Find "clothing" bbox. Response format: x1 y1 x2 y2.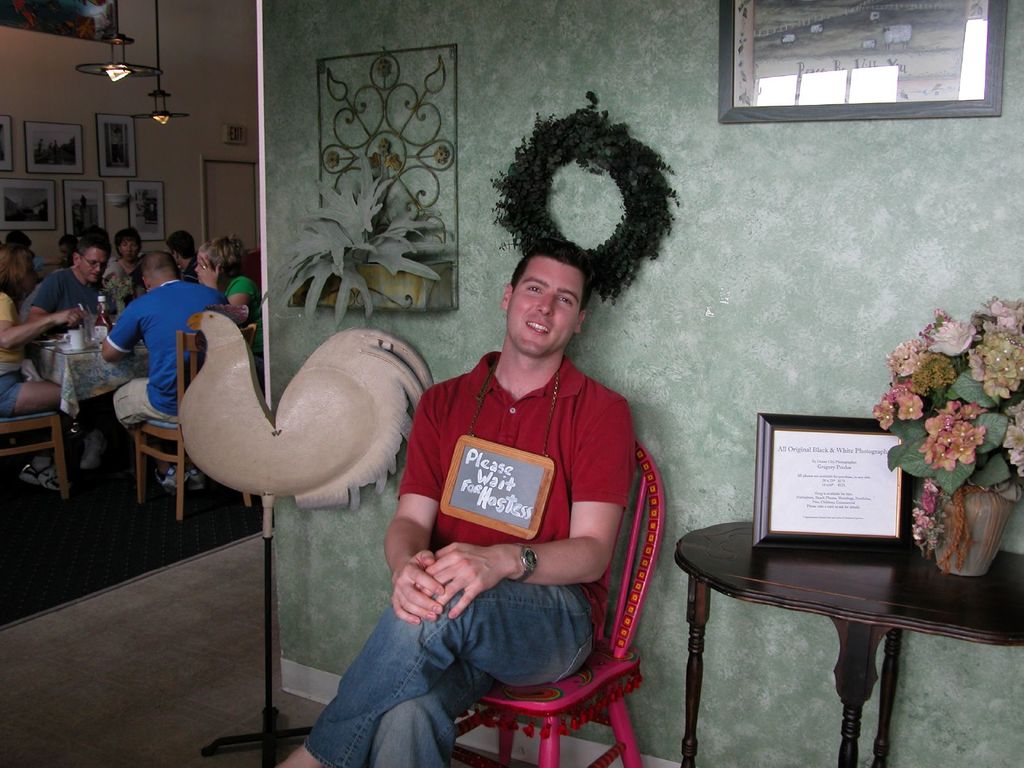
111 252 144 308.
